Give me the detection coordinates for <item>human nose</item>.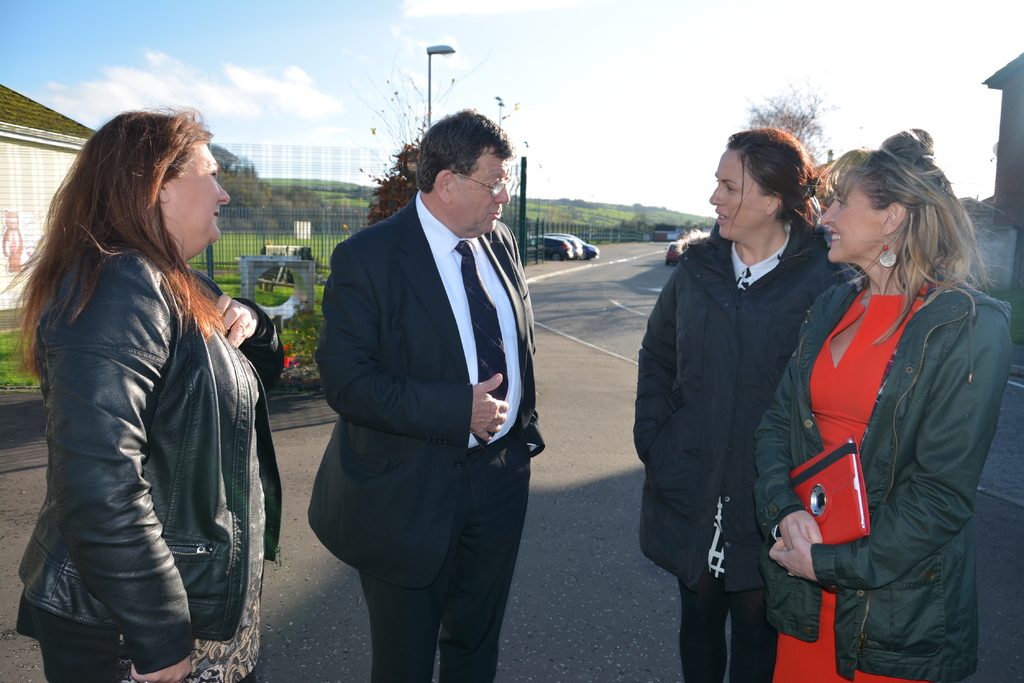
bbox=(491, 176, 513, 205).
